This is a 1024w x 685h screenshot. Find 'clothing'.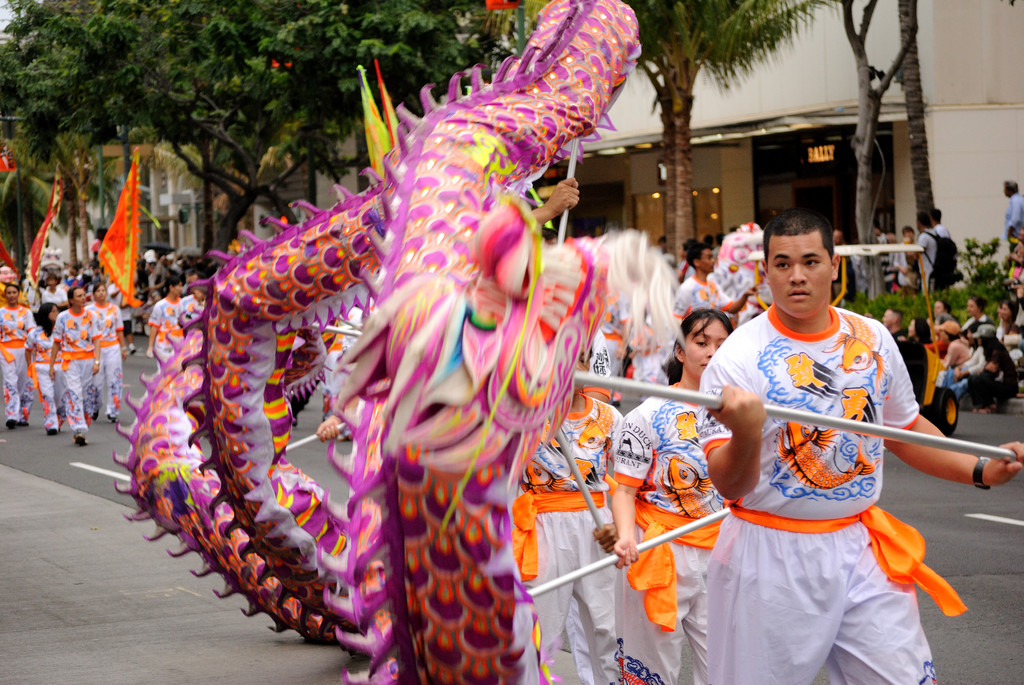
Bounding box: 945, 333, 975, 375.
